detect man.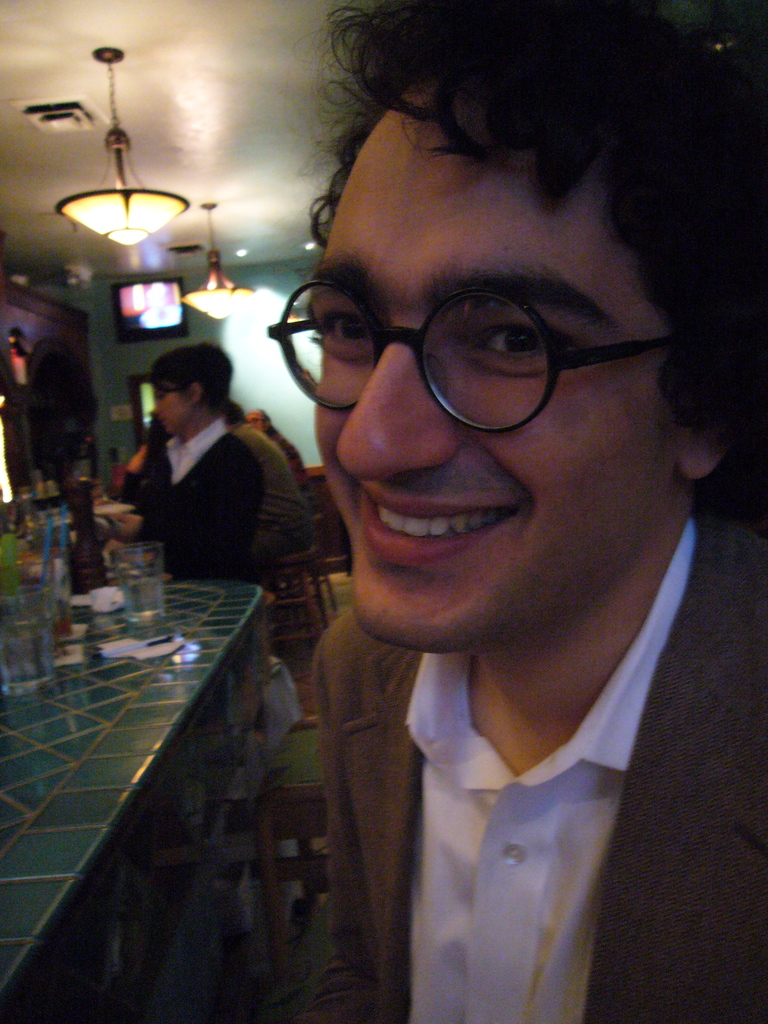
Detected at (233, 406, 315, 574).
